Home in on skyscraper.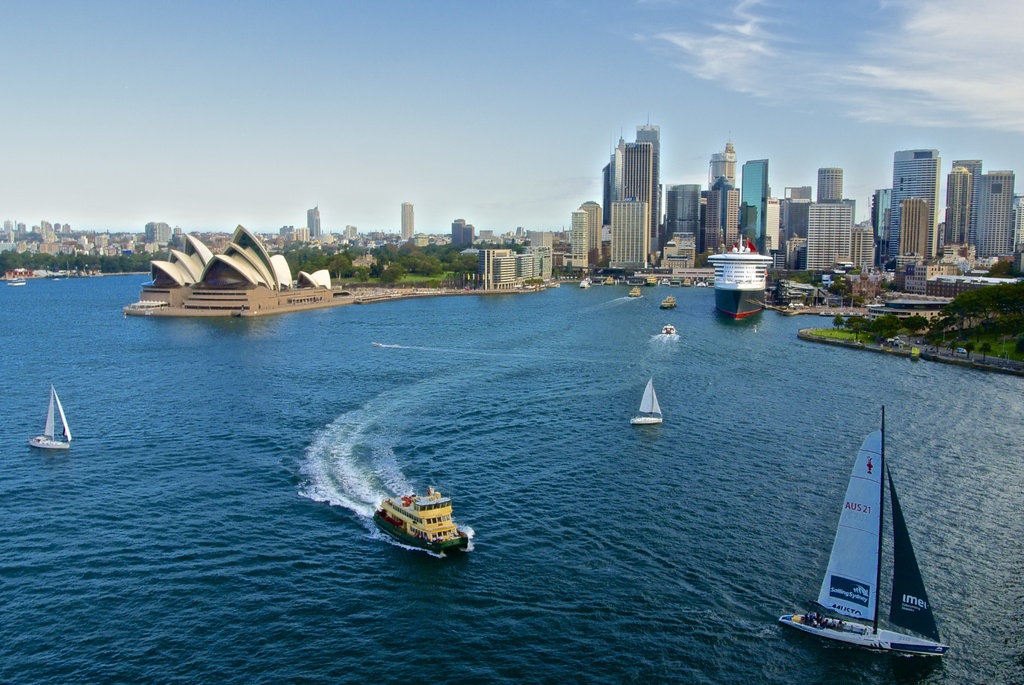
Homed in at Rect(616, 139, 651, 266).
